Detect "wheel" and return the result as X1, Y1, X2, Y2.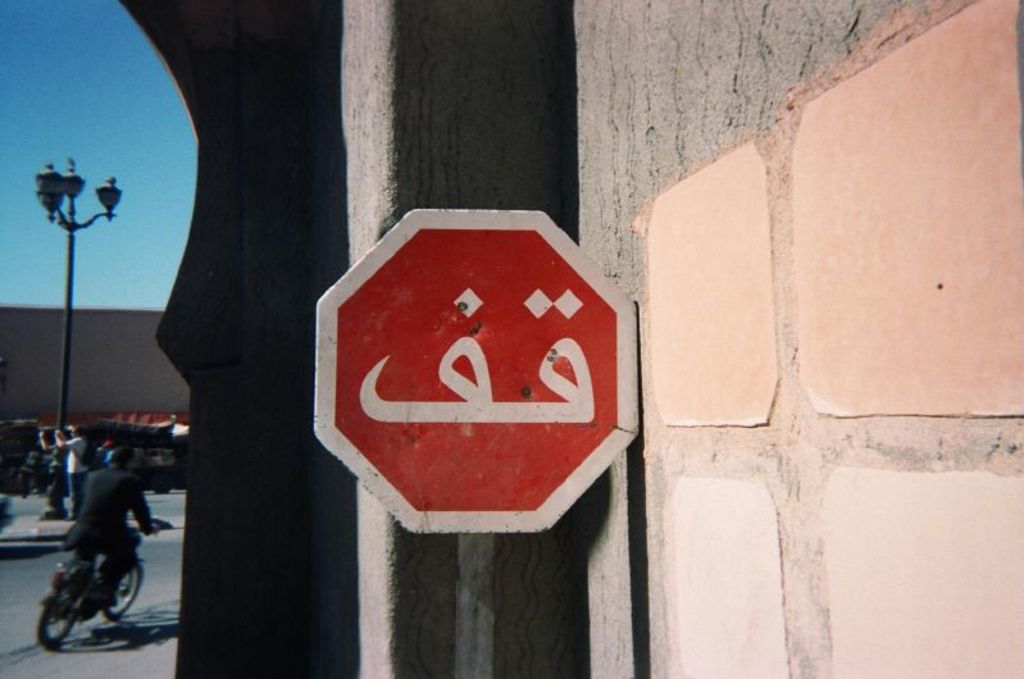
33, 574, 82, 651.
